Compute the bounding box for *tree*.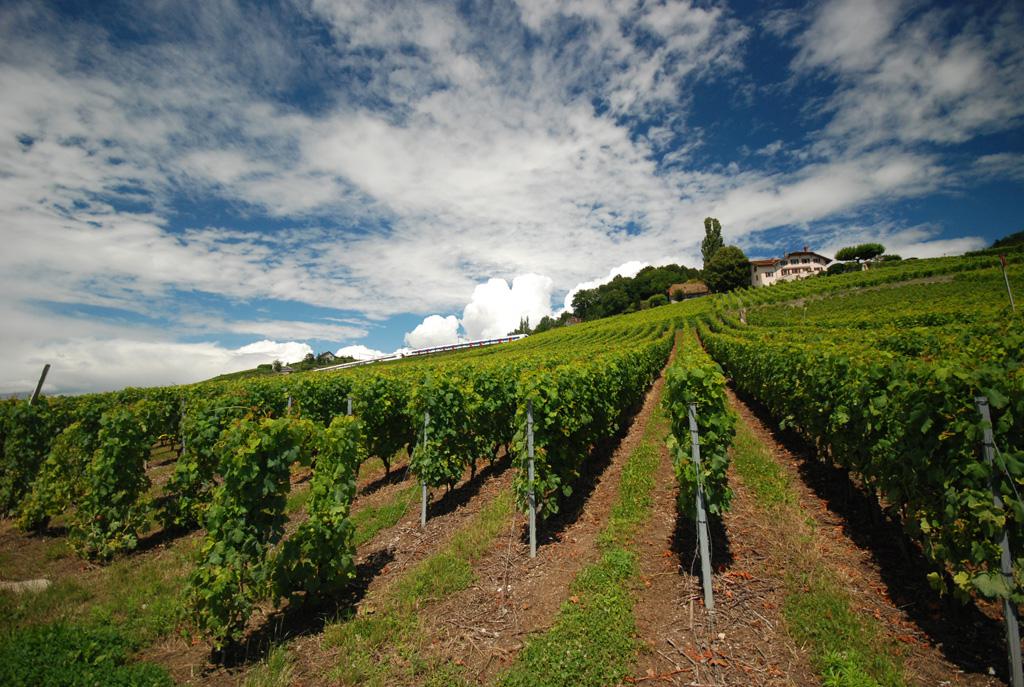
select_region(698, 215, 725, 265).
